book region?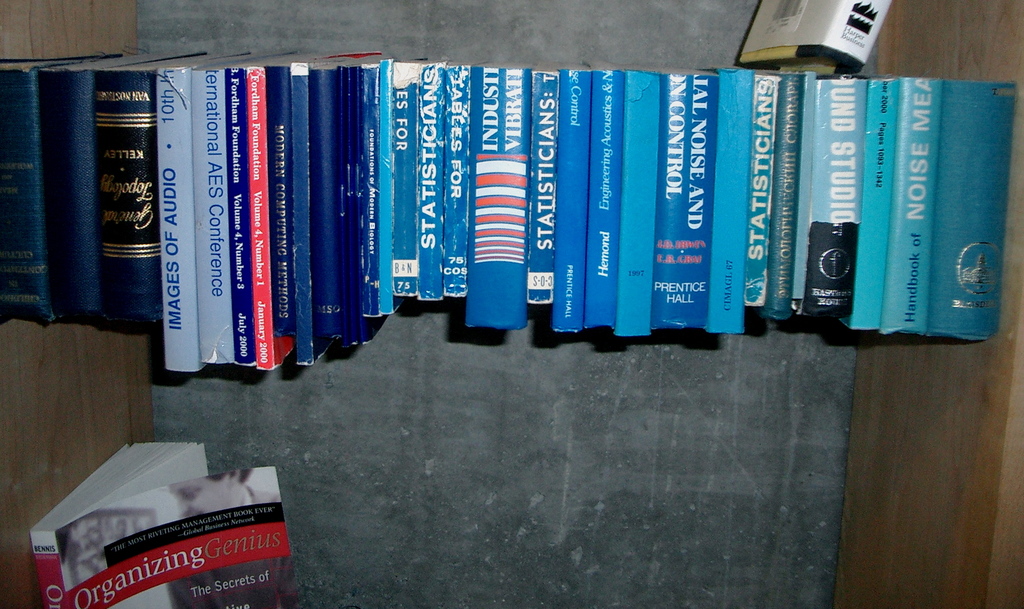
box(33, 441, 305, 608)
